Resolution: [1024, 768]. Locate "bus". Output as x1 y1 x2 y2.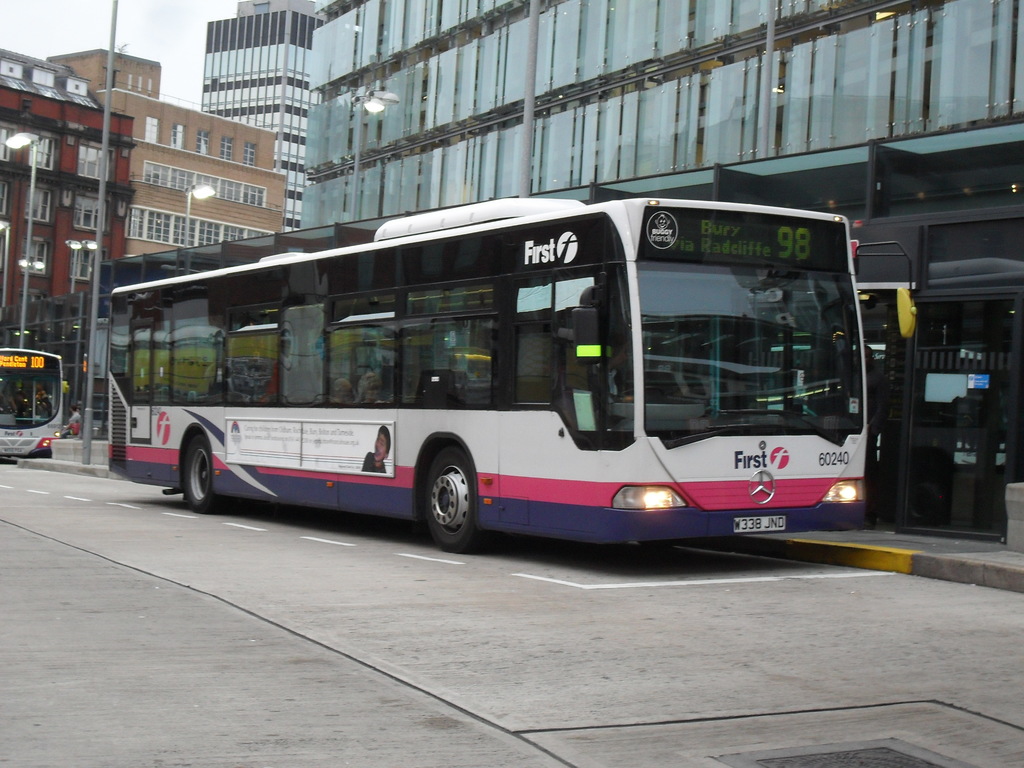
103 198 916 556.
